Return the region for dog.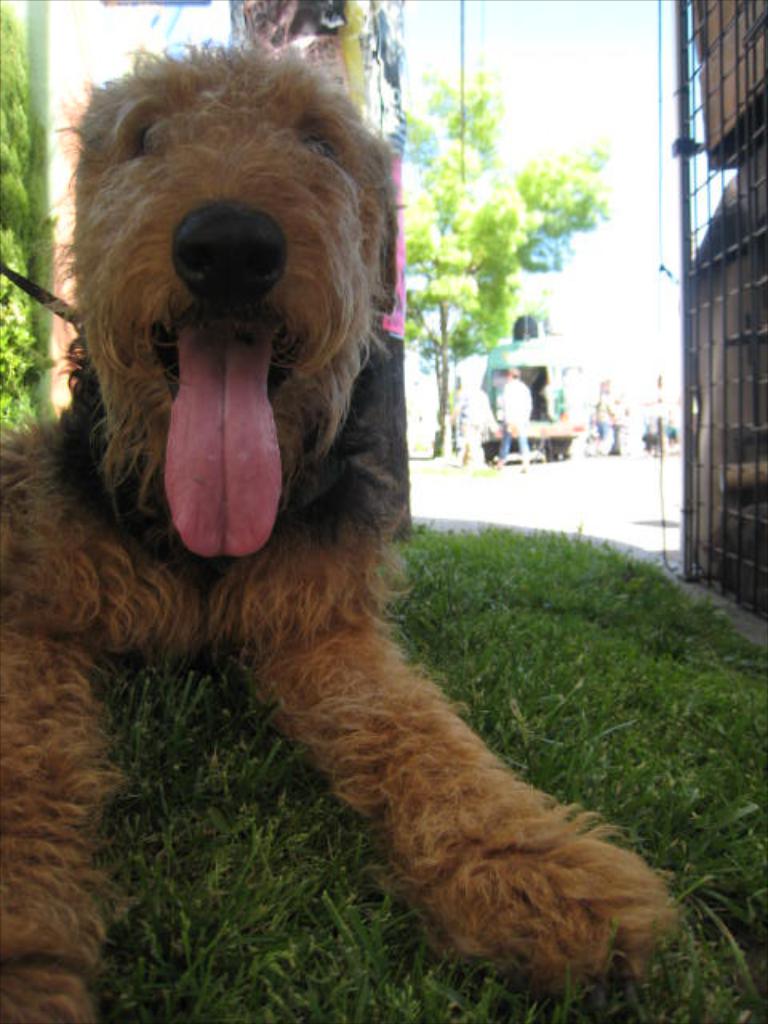
(x1=0, y1=35, x2=680, y2=1022).
